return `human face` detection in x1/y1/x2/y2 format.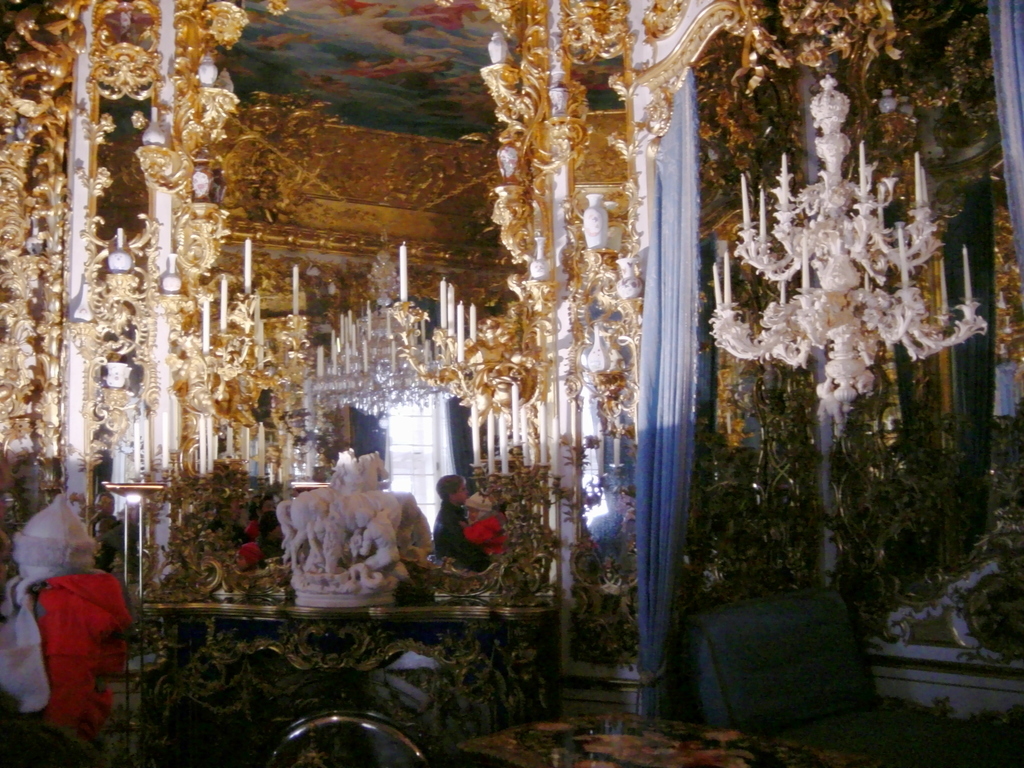
467/513/477/522.
